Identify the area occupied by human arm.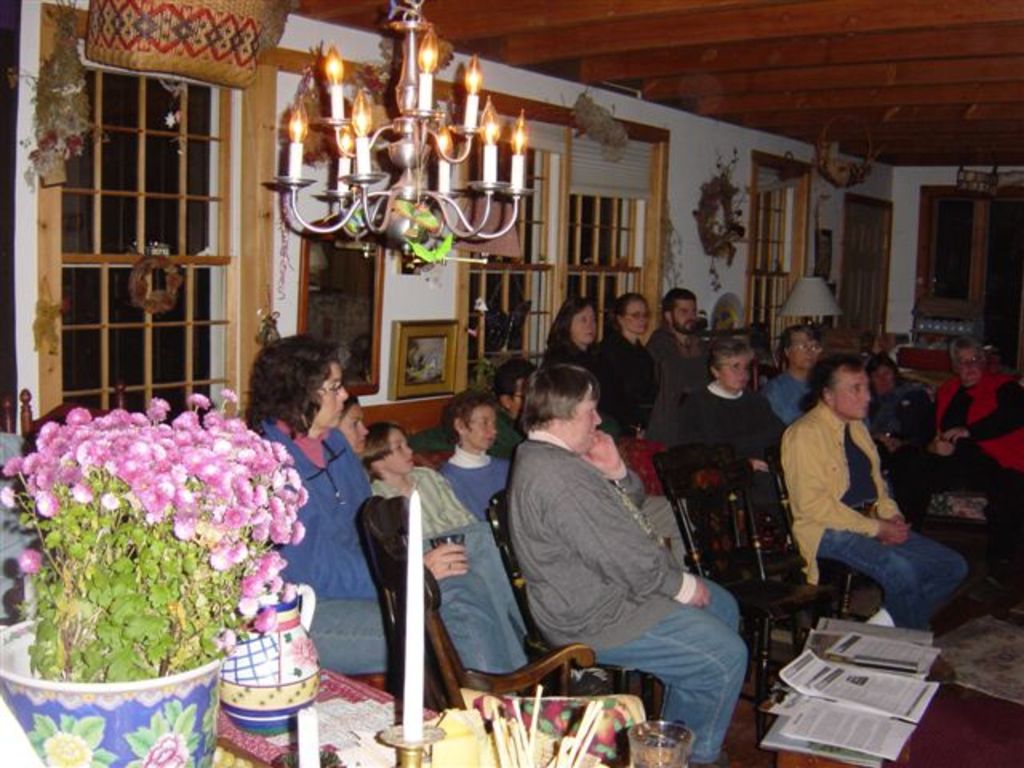
Area: 784/432/912/541.
